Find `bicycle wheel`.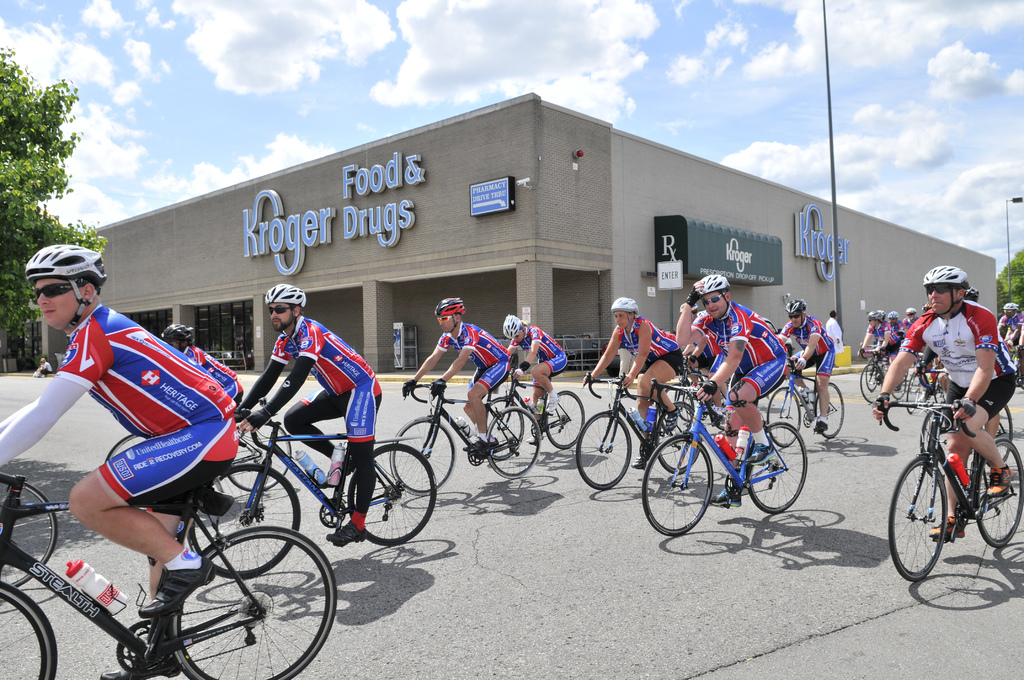
(left=348, top=441, right=439, bottom=545).
